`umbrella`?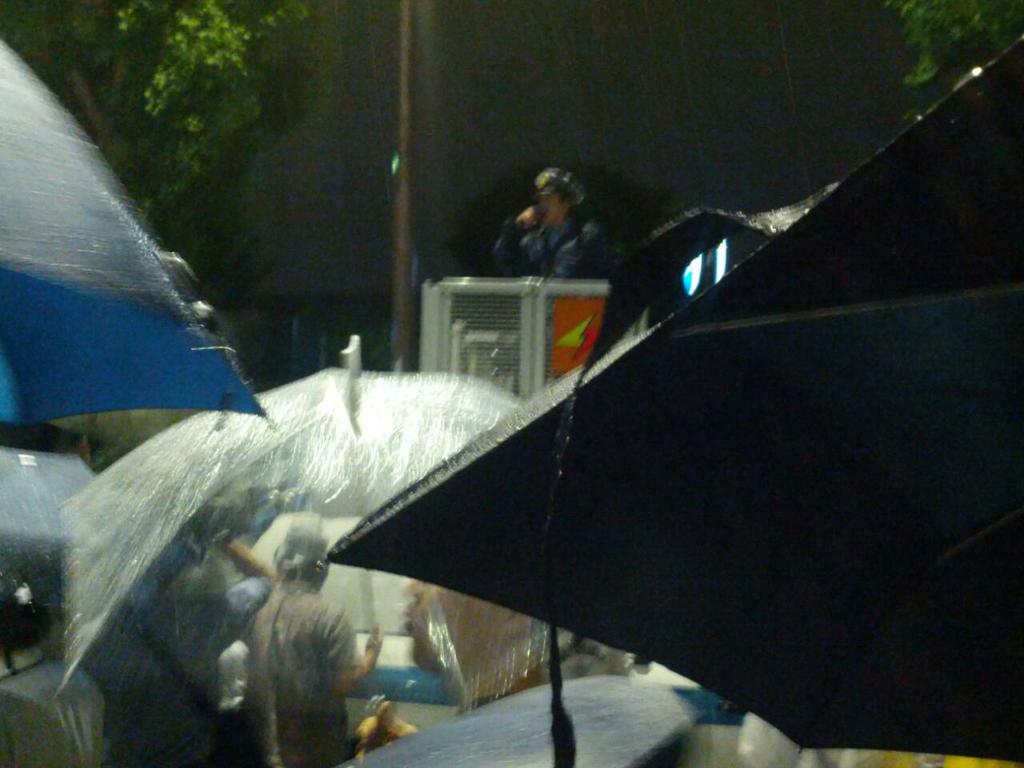
<box>50,336,526,767</box>
